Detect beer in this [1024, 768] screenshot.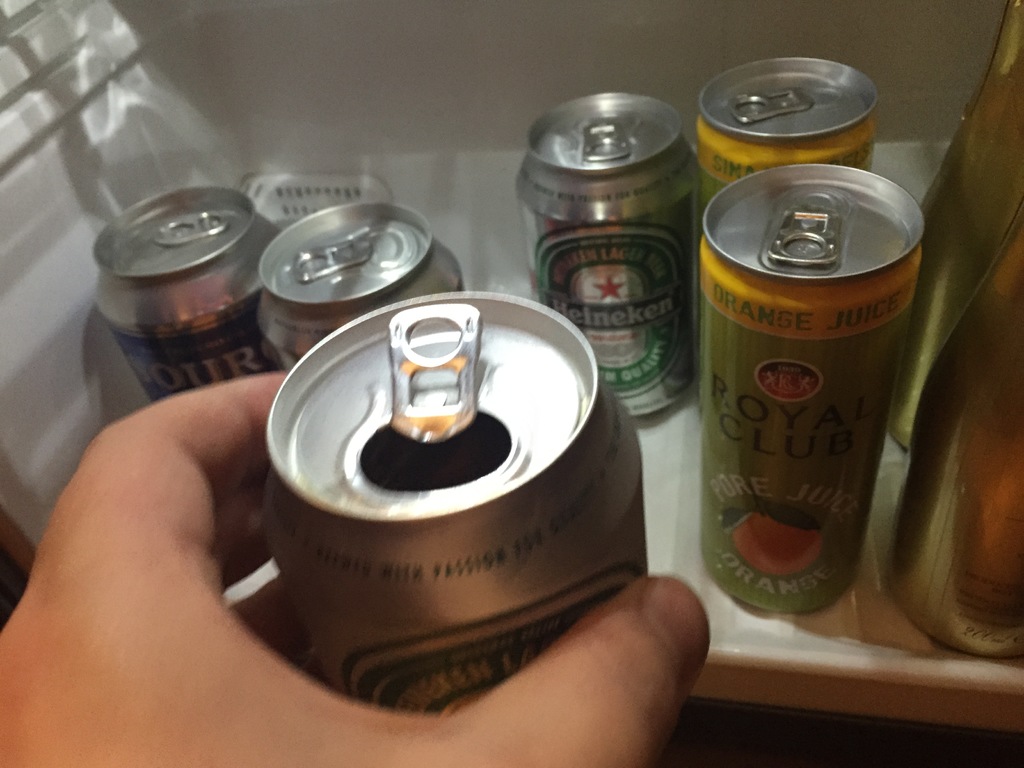
Detection: detection(97, 191, 276, 401).
